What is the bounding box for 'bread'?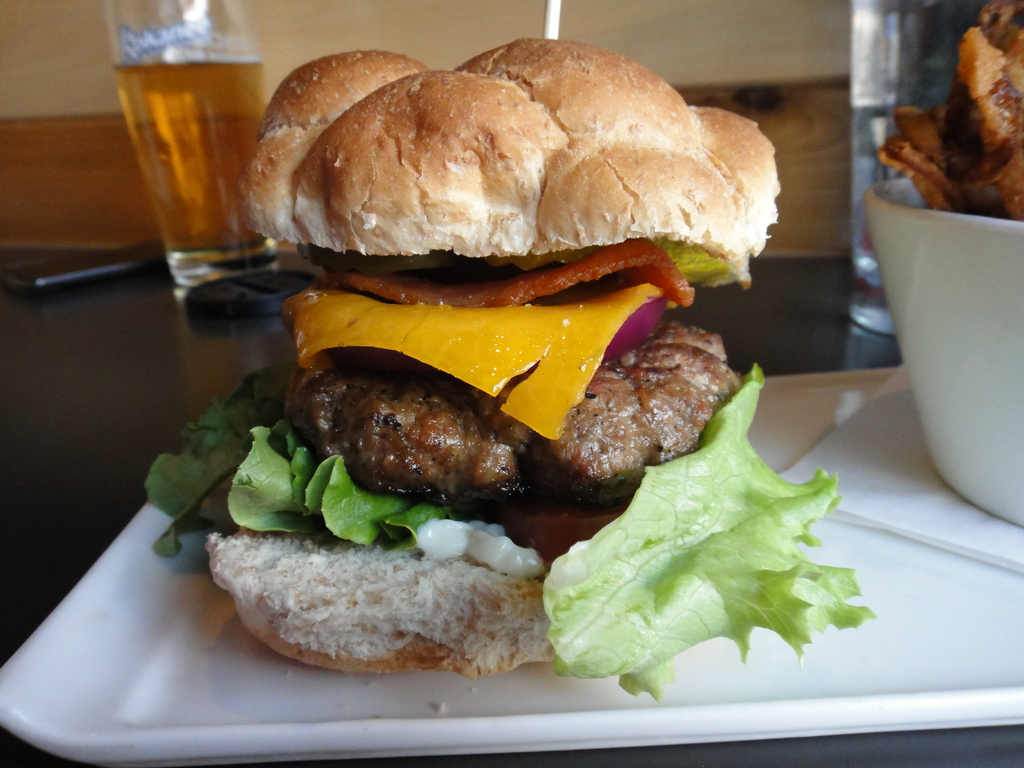
{"left": 198, "top": 527, "right": 551, "bottom": 664}.
